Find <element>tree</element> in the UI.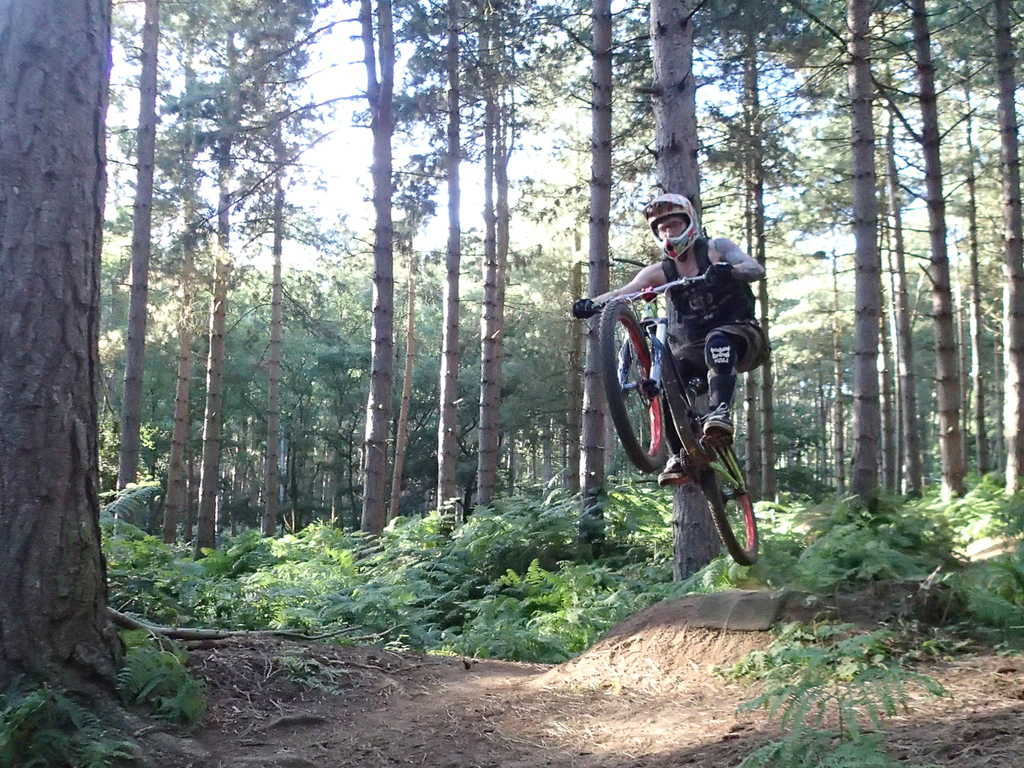
UI element at x1=964 y1=0 x2=1023 y2=498.
